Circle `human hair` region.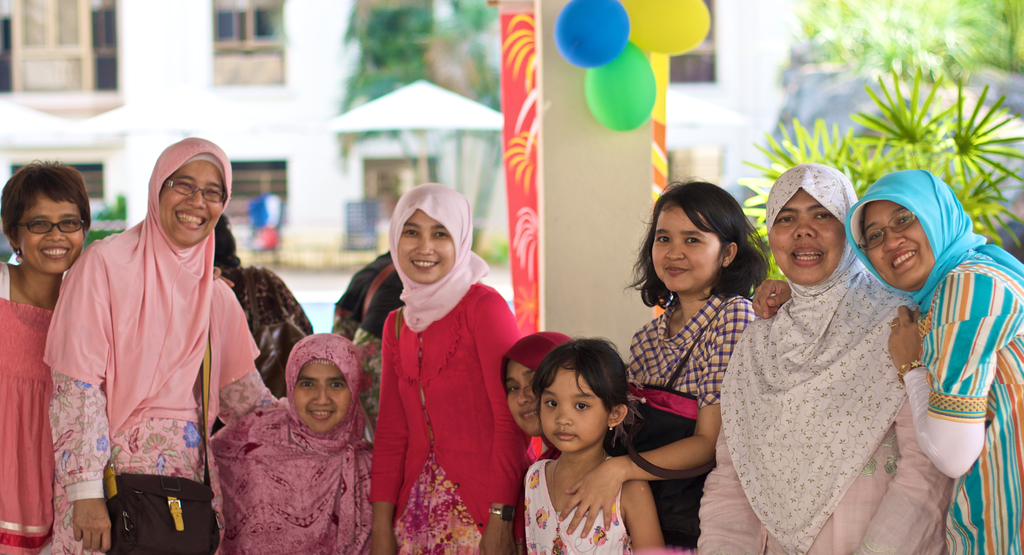
Region: l=513, t=336, r=627, b=471.
